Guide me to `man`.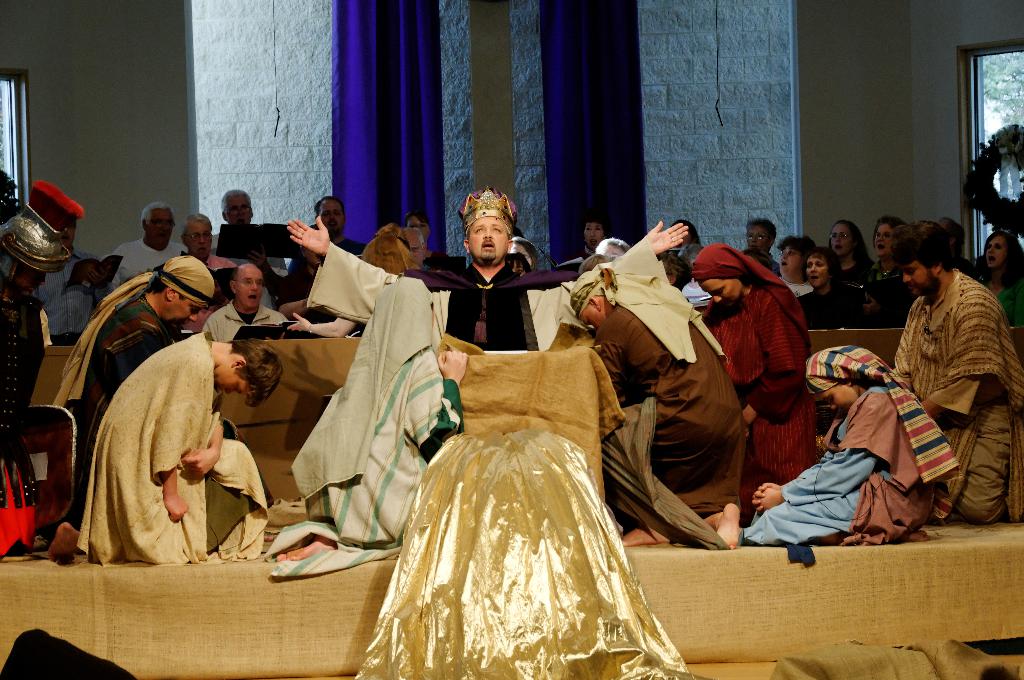
Guidance: pyautogui.locateOnScreen(180, 213, 237, 331).
